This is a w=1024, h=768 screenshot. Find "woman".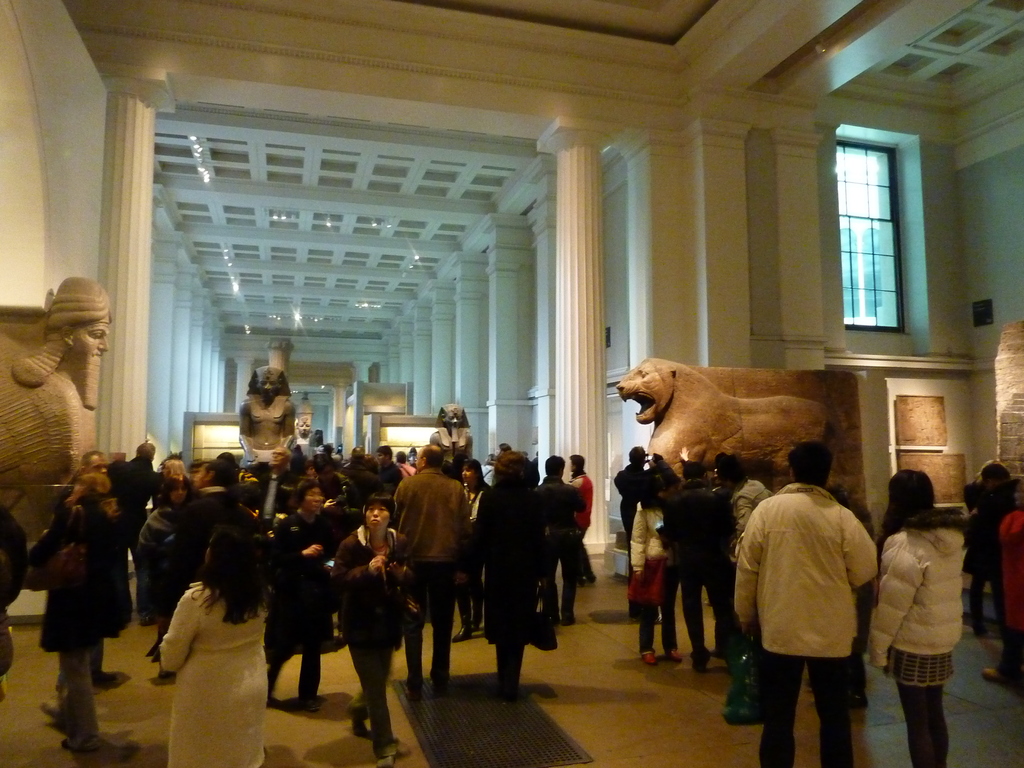
Bounding box: l=159, t=524, r=269, b=767.
